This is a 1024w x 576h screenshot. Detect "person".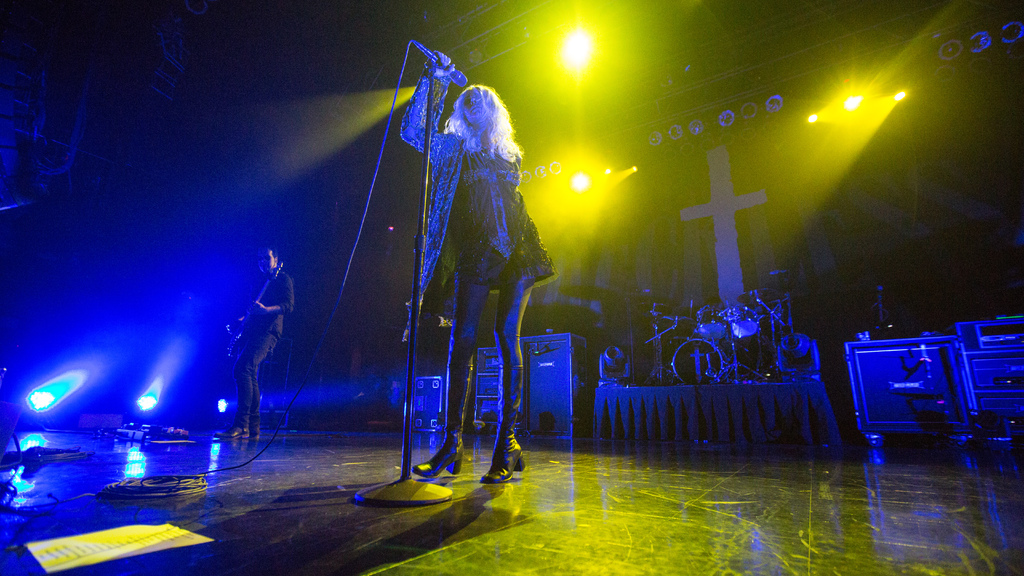
crop(378, 45, 548, 513).
